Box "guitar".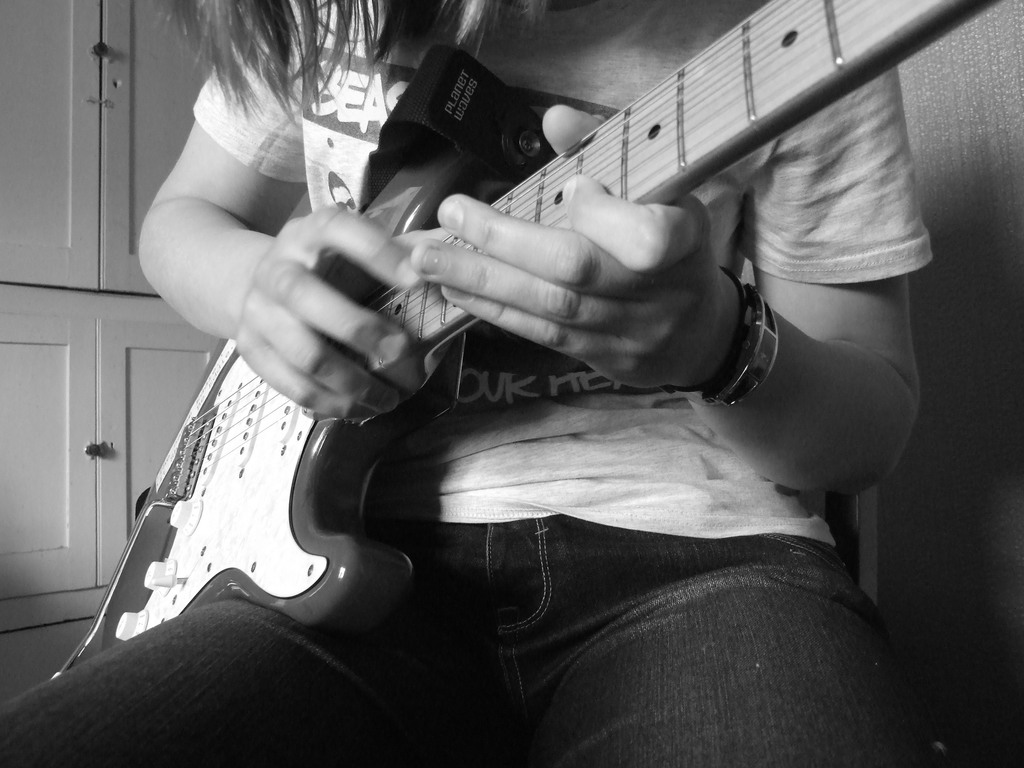
81, 2, 1004, 664.
